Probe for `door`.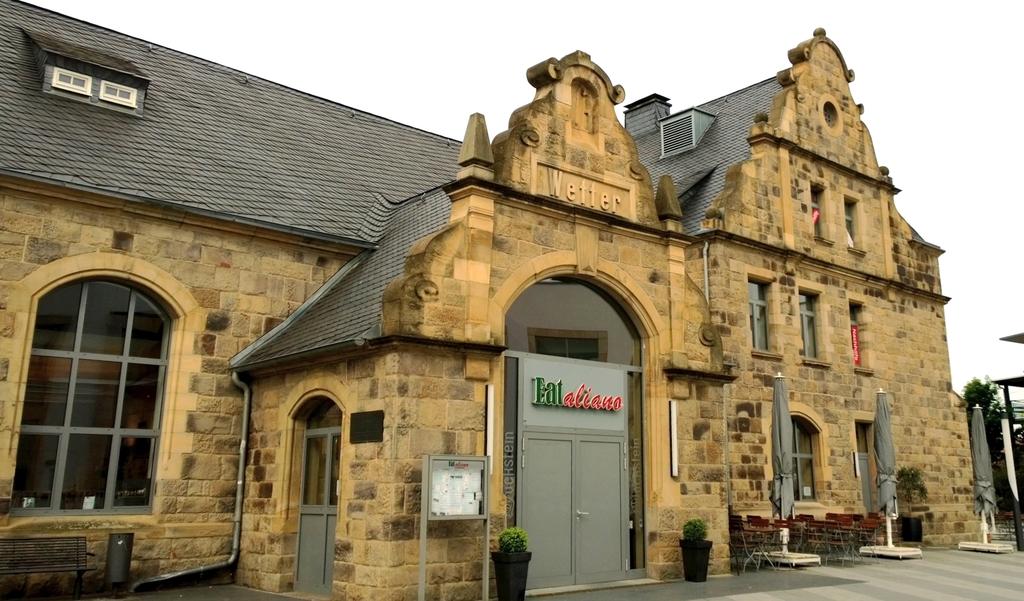
Probe result: box(511, 264, 663, 600).
